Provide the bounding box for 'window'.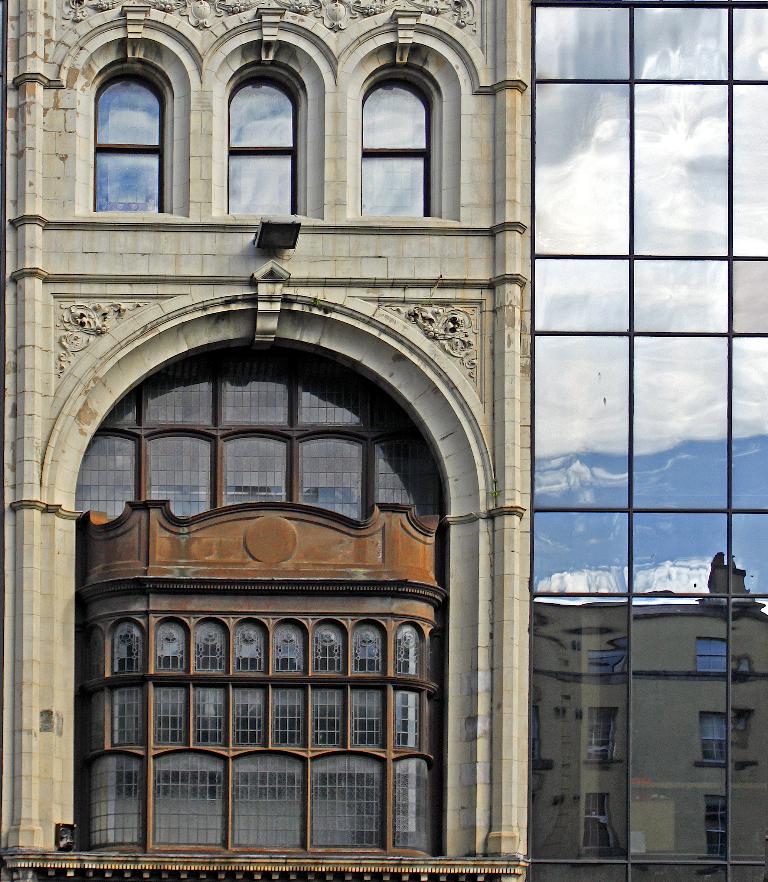
72, 50, 185, 222.
